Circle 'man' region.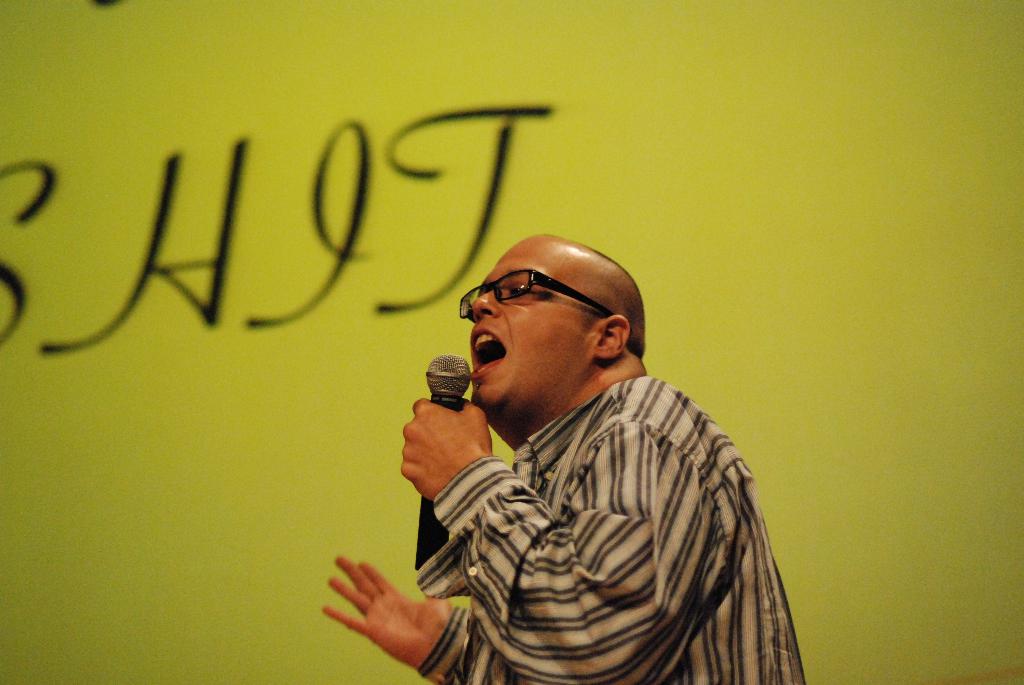
Region: <region>338, 185, 808, 675</region>.
